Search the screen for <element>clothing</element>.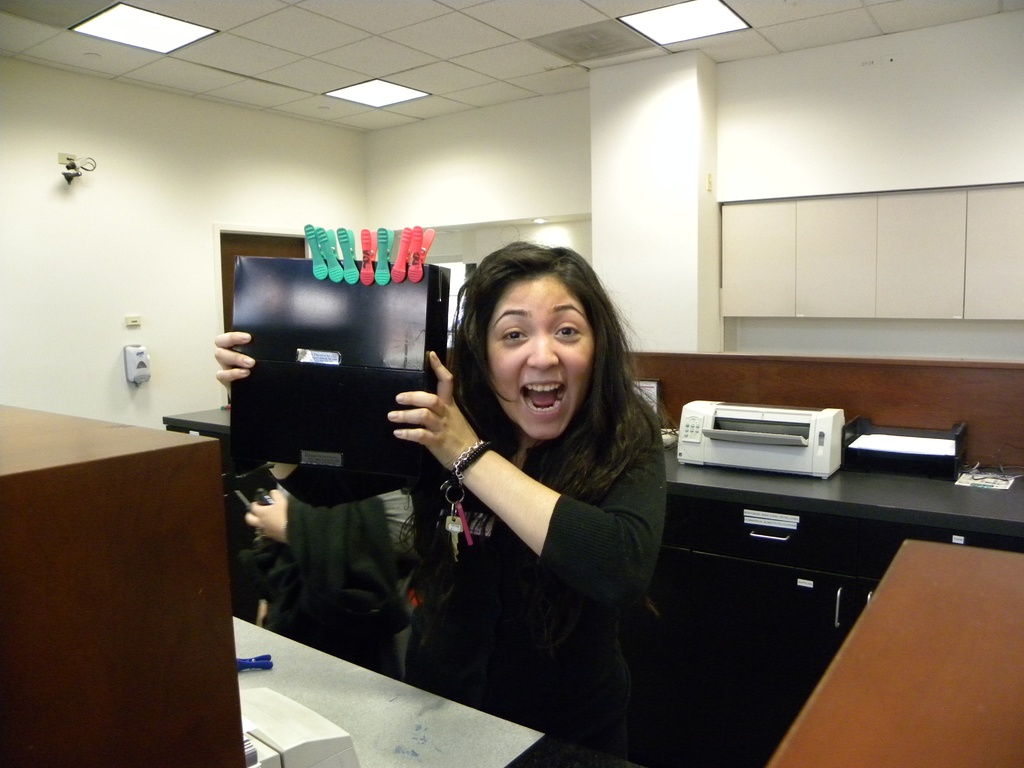
Found at bbox=(234, 472, 408, 680).
